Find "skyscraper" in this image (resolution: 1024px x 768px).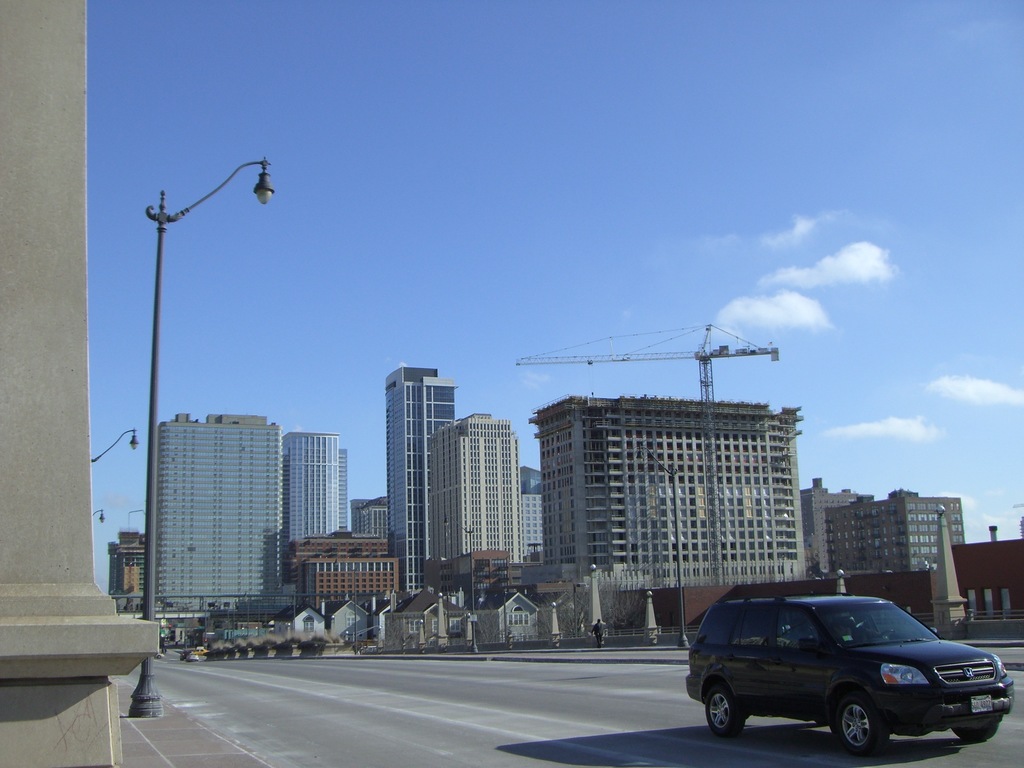
bbox=[429, 413, 527, 564].
